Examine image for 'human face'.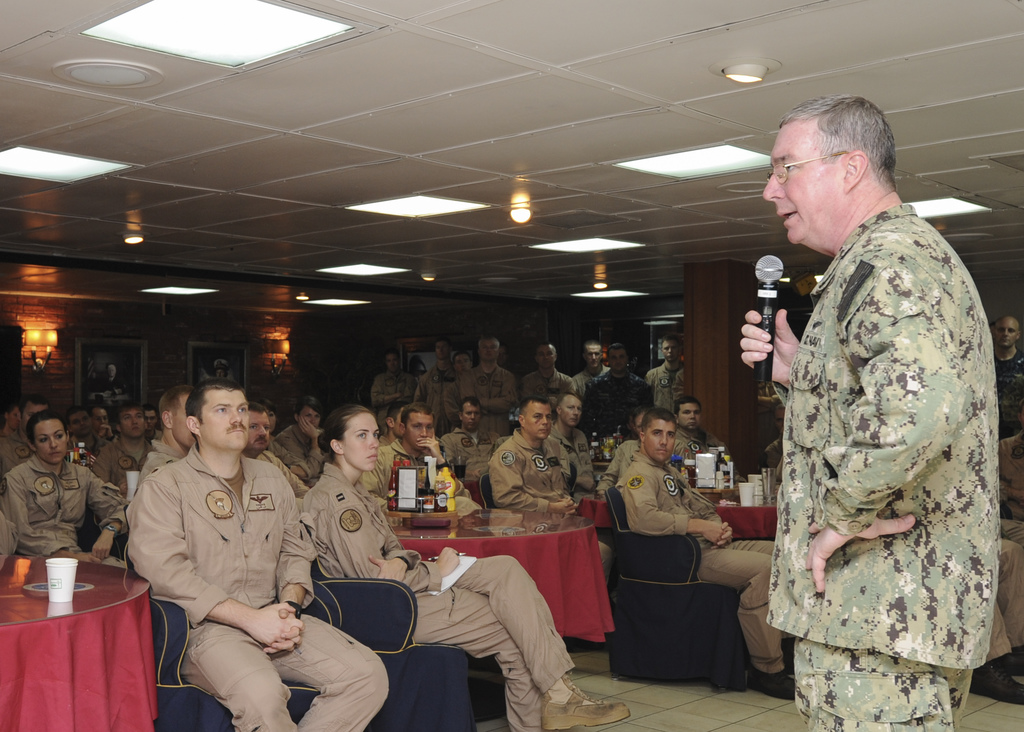
Examination result: select_region(538, 345, 556, 371).
